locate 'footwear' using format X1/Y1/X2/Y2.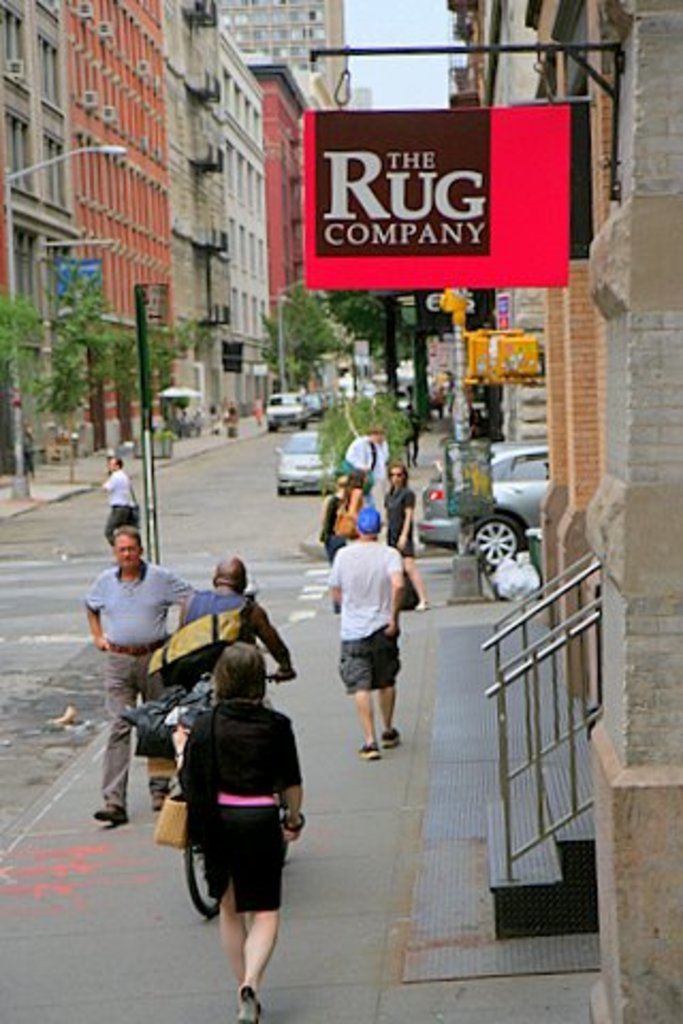
235/981/265/1022.
